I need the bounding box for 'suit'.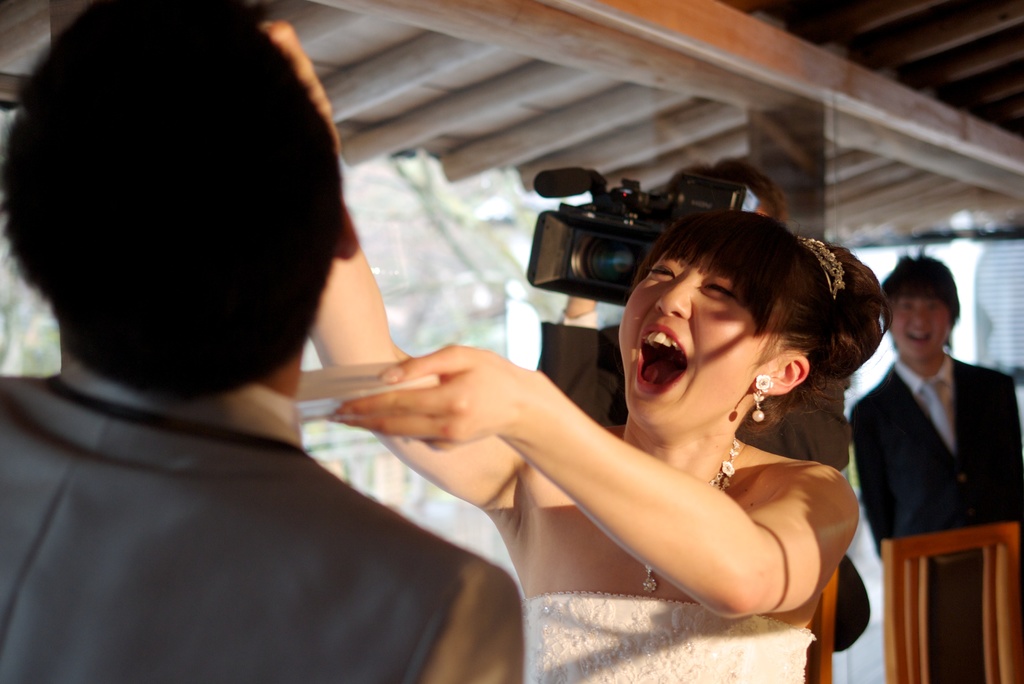
Here it is: 0:343:525:683.
